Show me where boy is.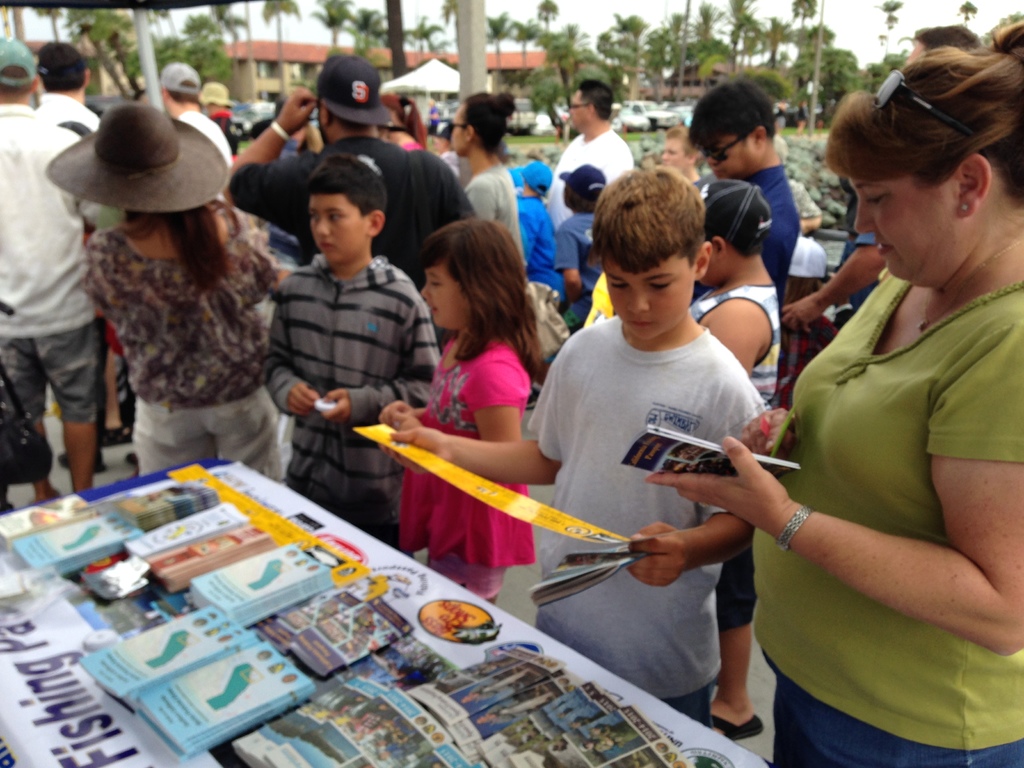
boy is at [left=377, top=172, right=779, bottom=721].
